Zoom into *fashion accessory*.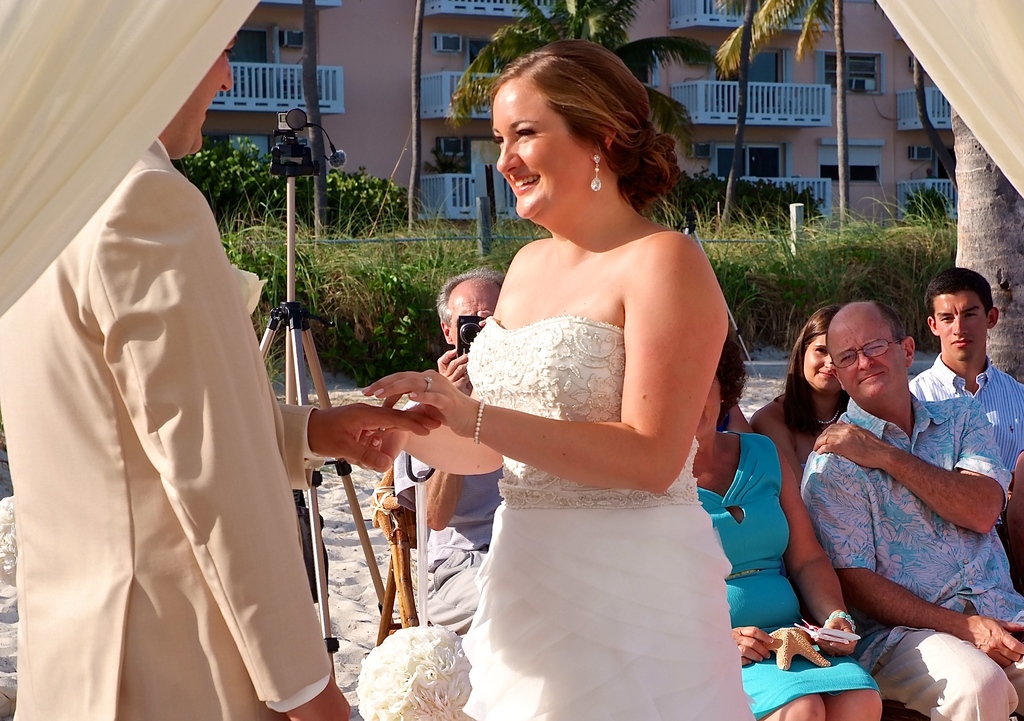
Zoom target: x1=815 y1=406 x2=842 y2=428.
